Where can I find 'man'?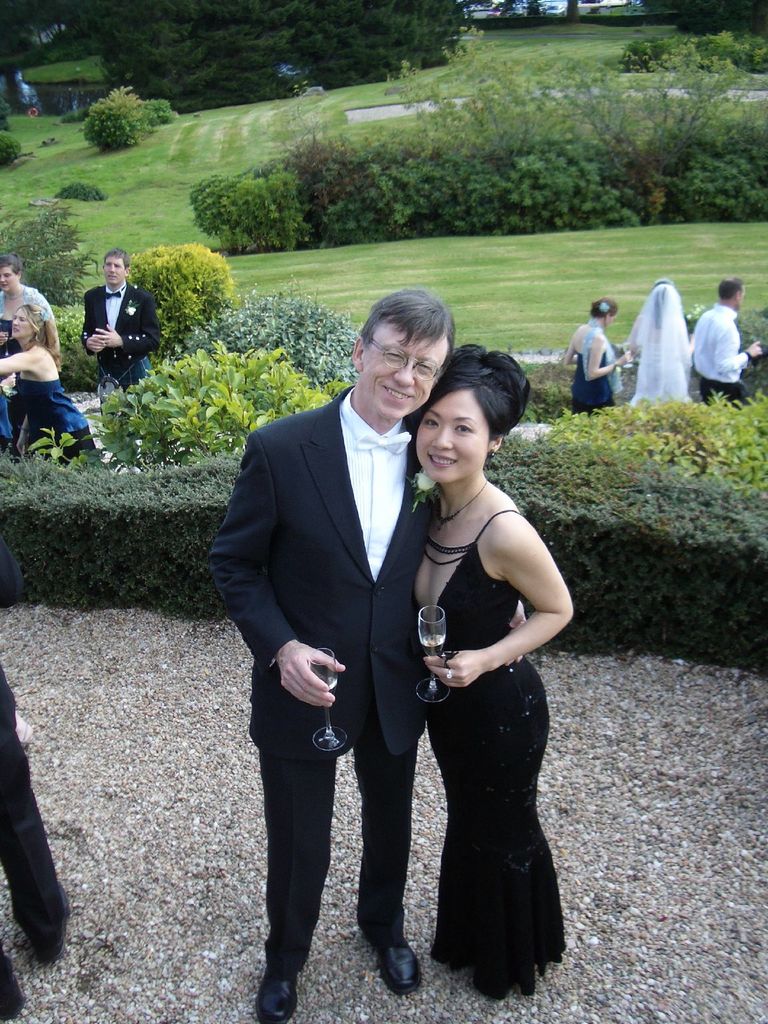
You can find it at bbox=(0, 666, 74, 1023).
